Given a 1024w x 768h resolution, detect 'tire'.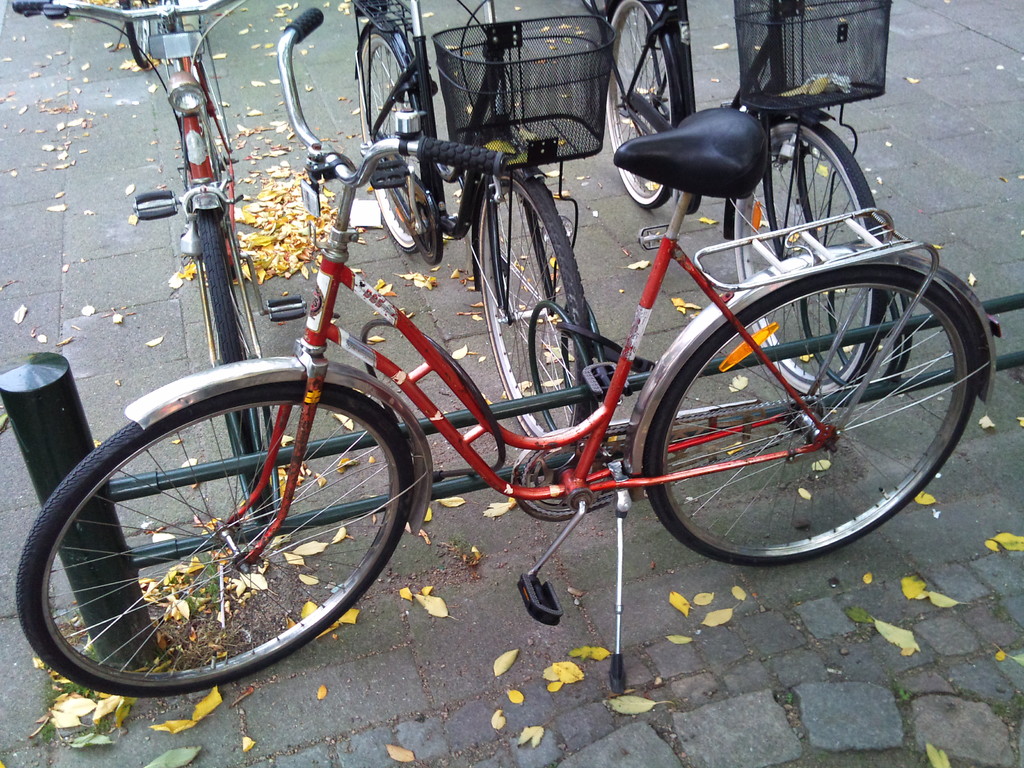
region(733, 123, 883, 396).
